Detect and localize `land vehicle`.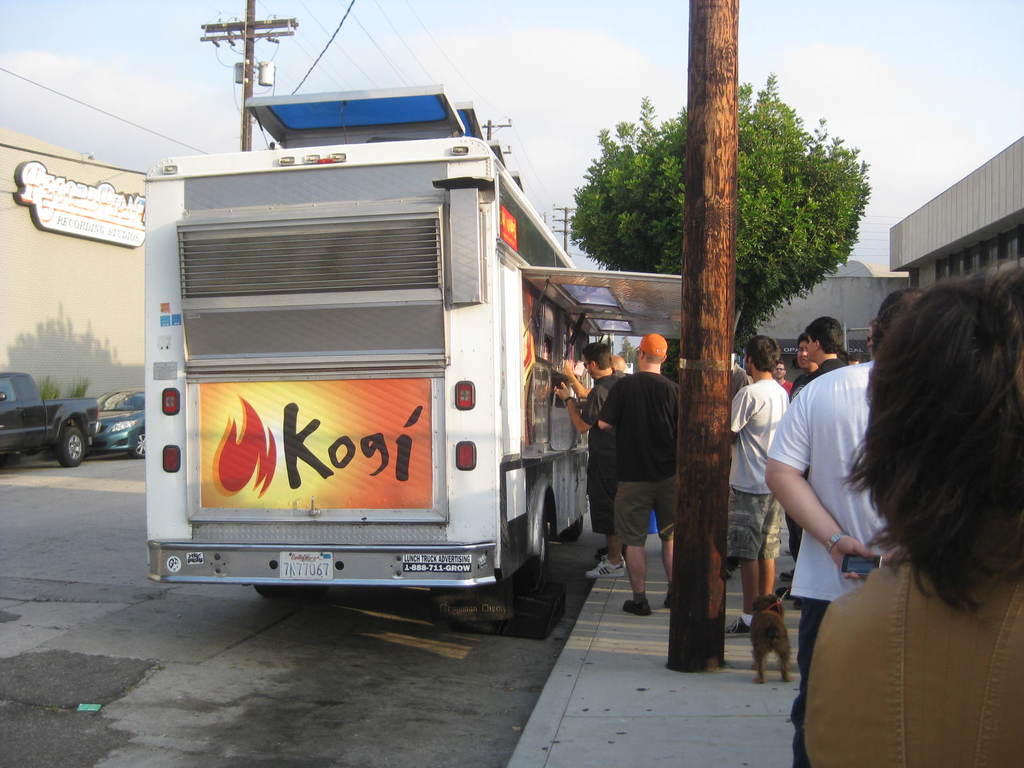
Localized at crop(0, 373, 97, 472).
